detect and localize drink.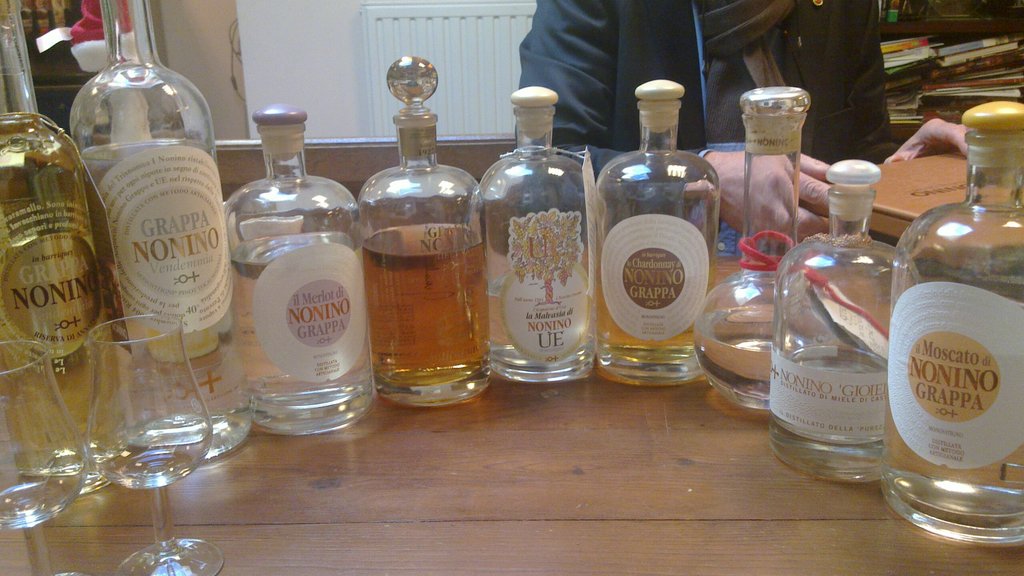
Localized at bbox=(767, 156, 920, 484).
